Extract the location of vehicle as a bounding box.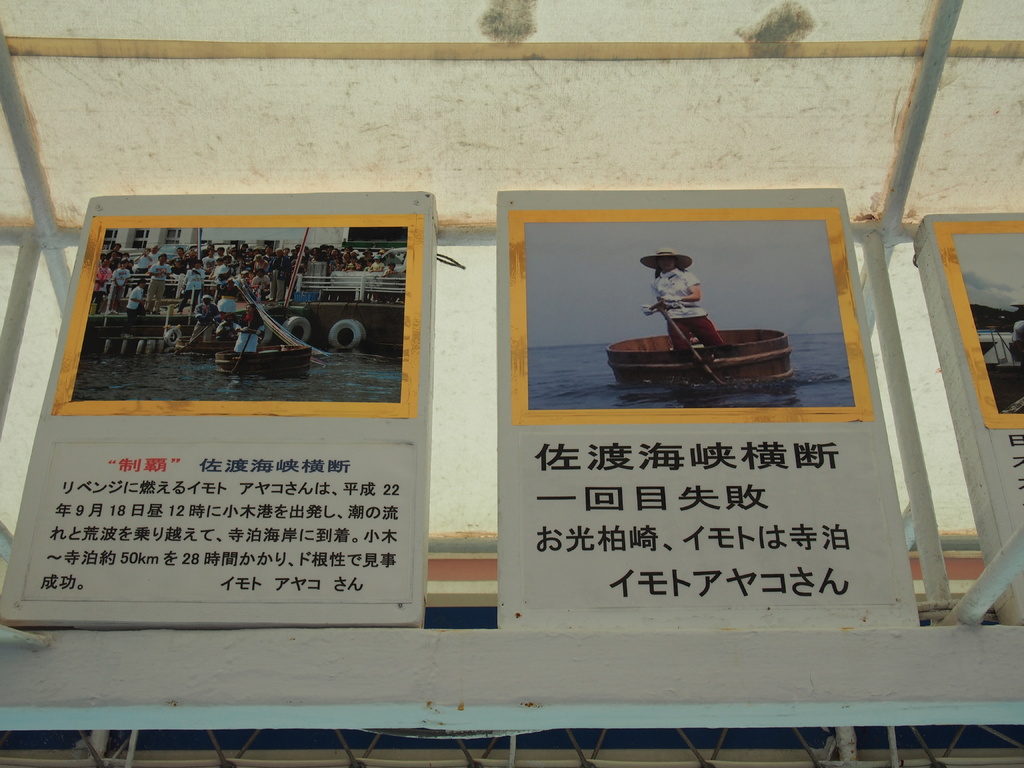
{"x1": 604, "y1": 317, "x2": 791, "y2": 389}.
